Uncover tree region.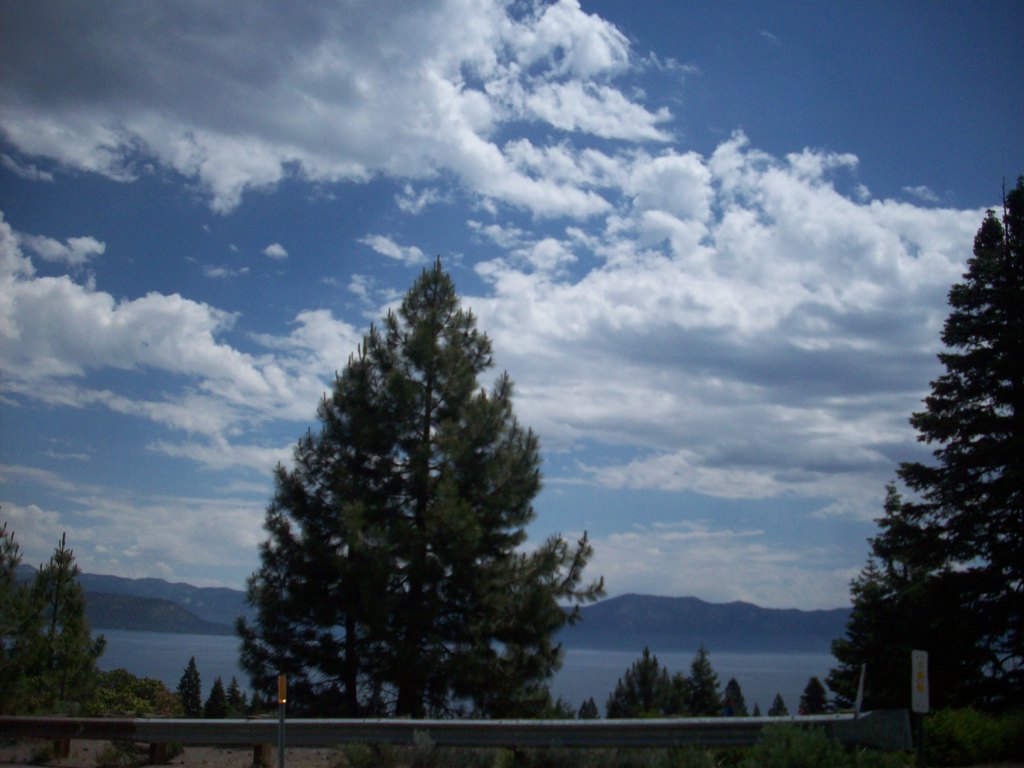
Uncovered: locate(669, 666, 695, 714).
